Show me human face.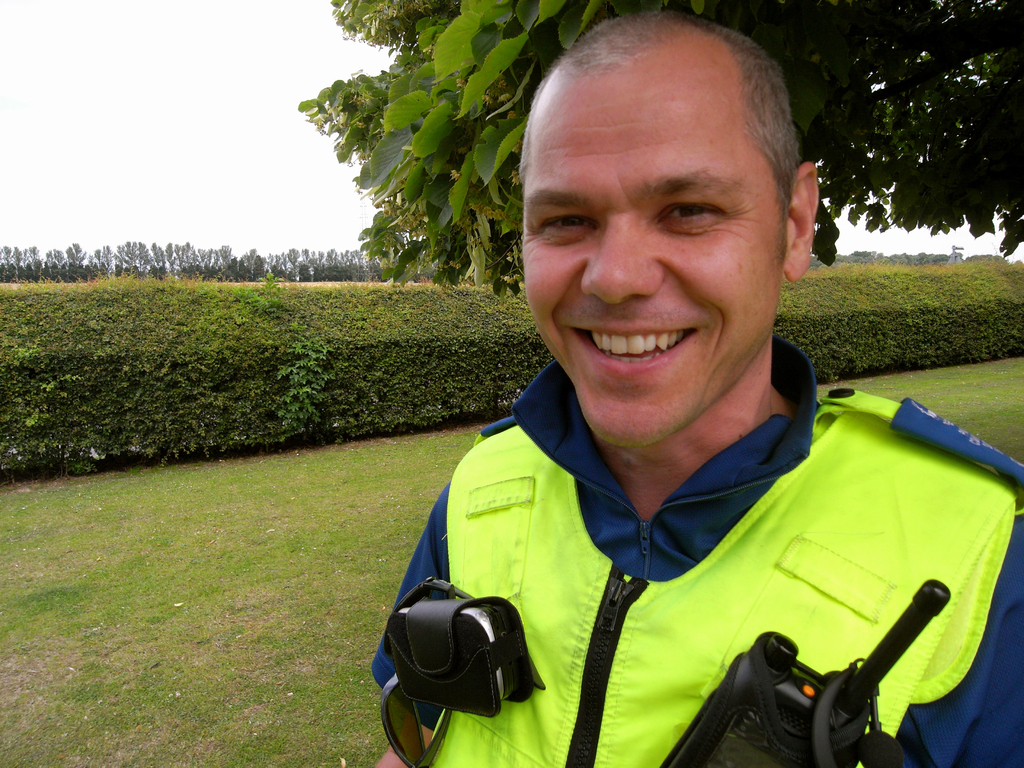
human face is here: <region>525, 89, 779, 447</region>.
